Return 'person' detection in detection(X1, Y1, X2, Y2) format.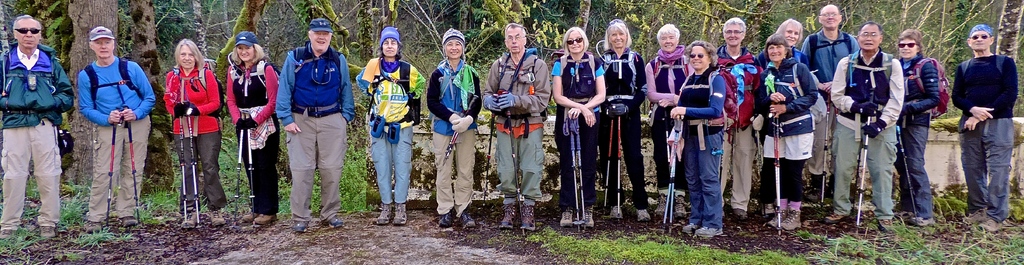
detection(803, 3, 858, 197).
